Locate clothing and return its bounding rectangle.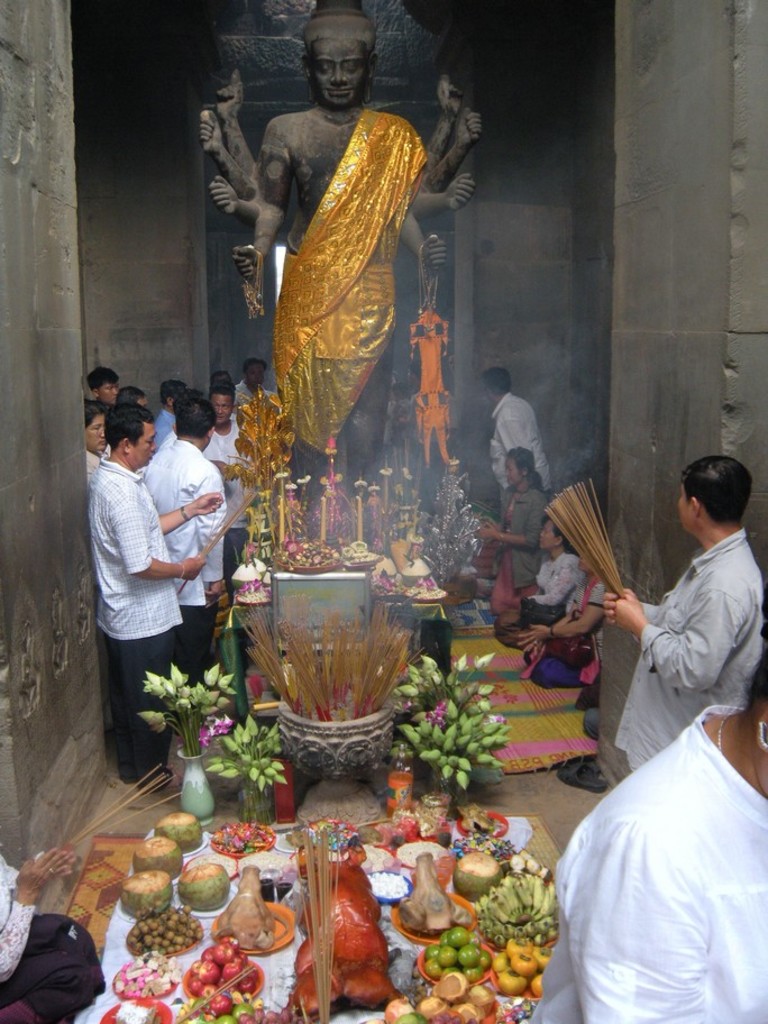
x1=476, y1=393, x2=559, y2=503.
